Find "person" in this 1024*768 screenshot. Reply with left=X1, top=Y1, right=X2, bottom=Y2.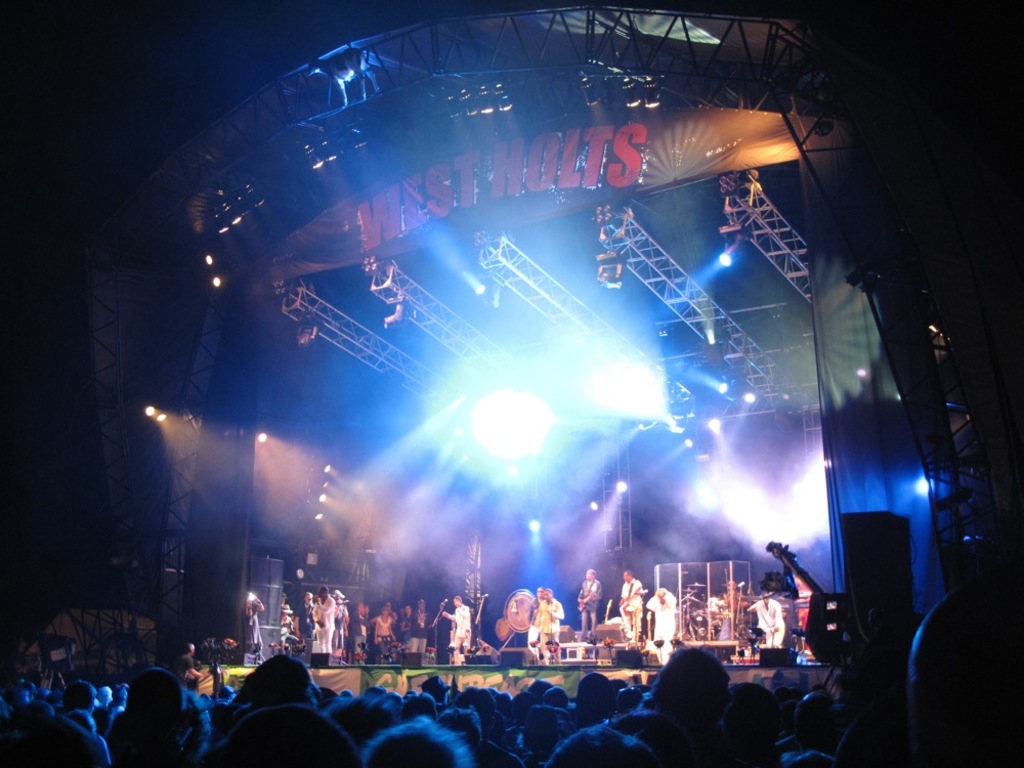
left=407, top=599, right=424, bottom=655.
